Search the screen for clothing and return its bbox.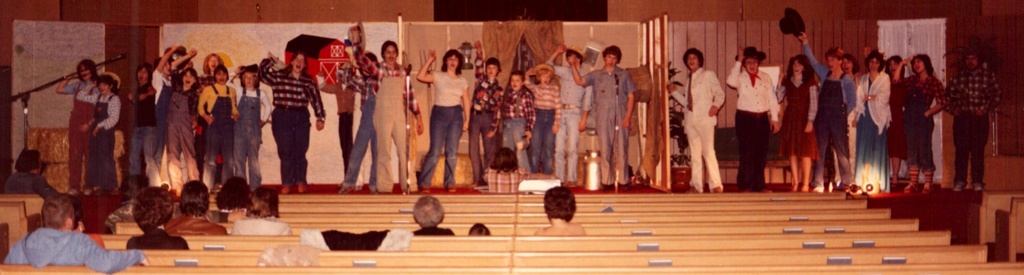
Found: (843, 78, 867, 176).
